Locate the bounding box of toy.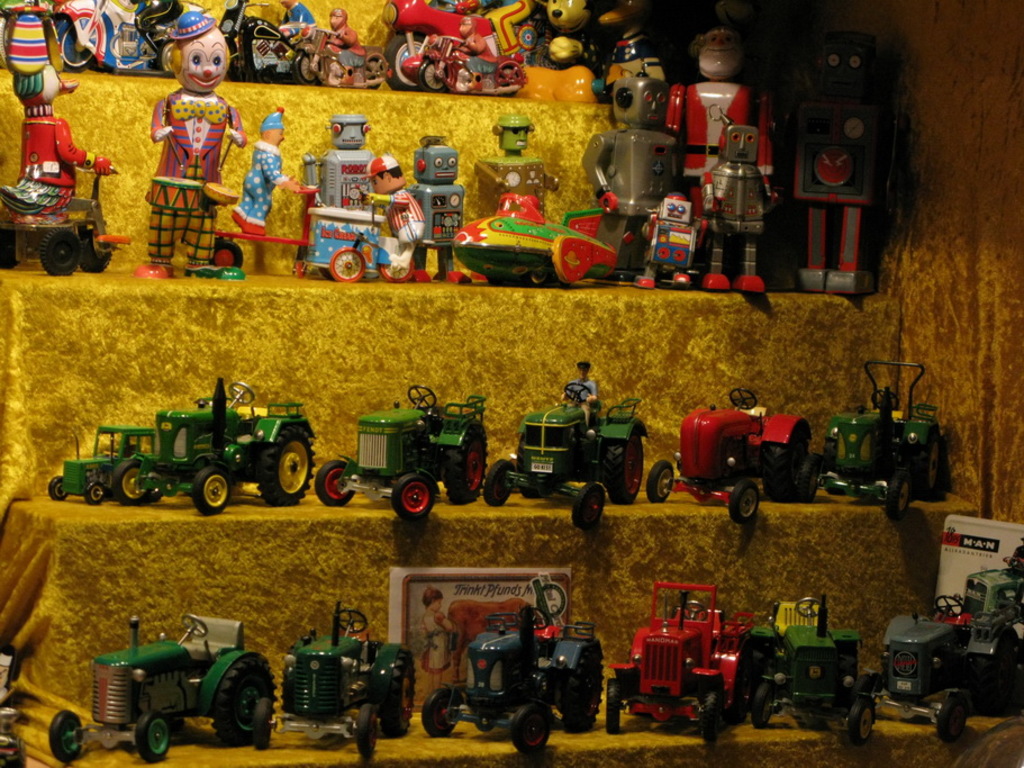
Bounding box: region(379, 0, 487, 101).
